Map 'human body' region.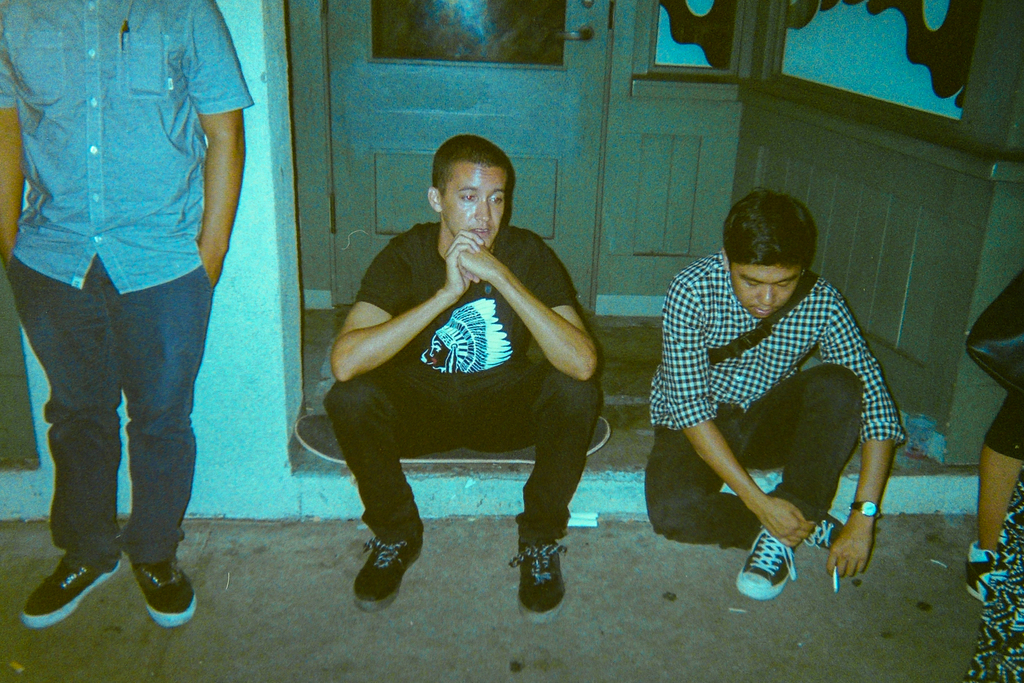
Mapped to bbox(645, 190, 909, 602).
